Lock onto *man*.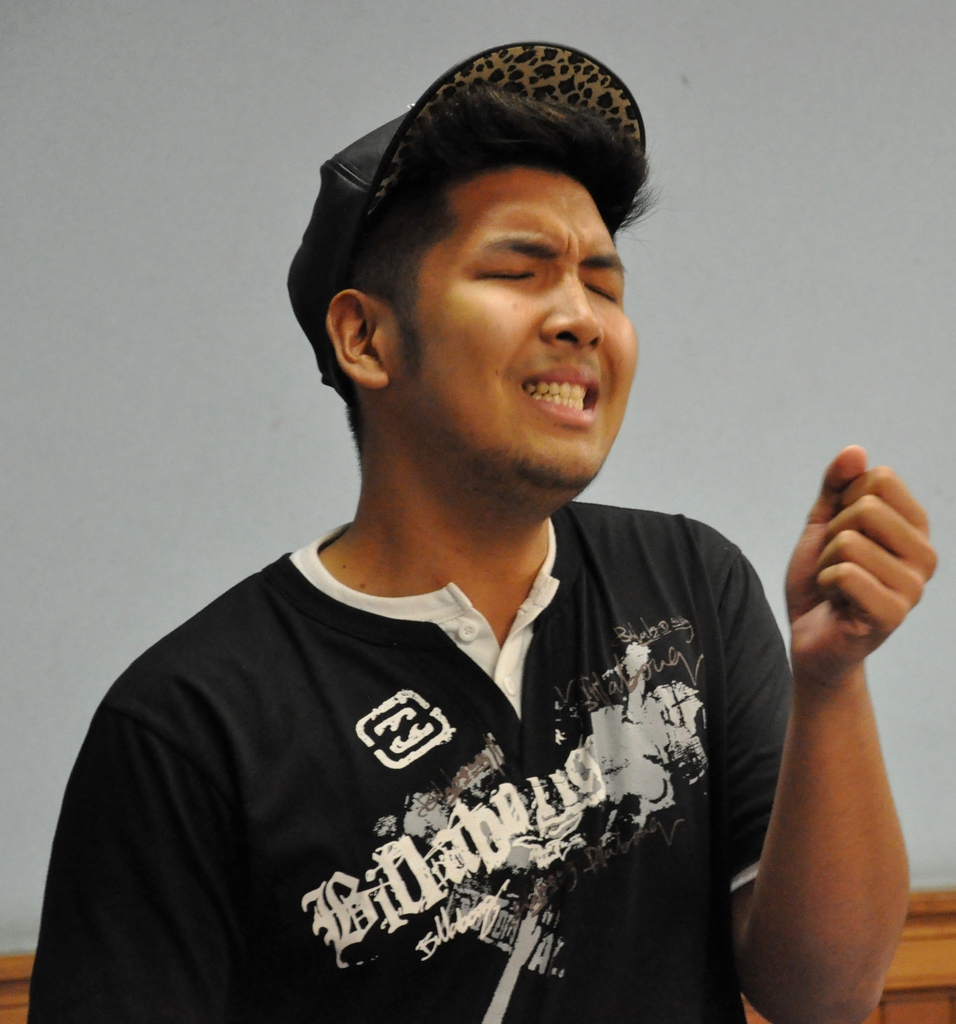
Locked: {"left": 57, "top": 63, "right": 850, "bottom": 1004}.
